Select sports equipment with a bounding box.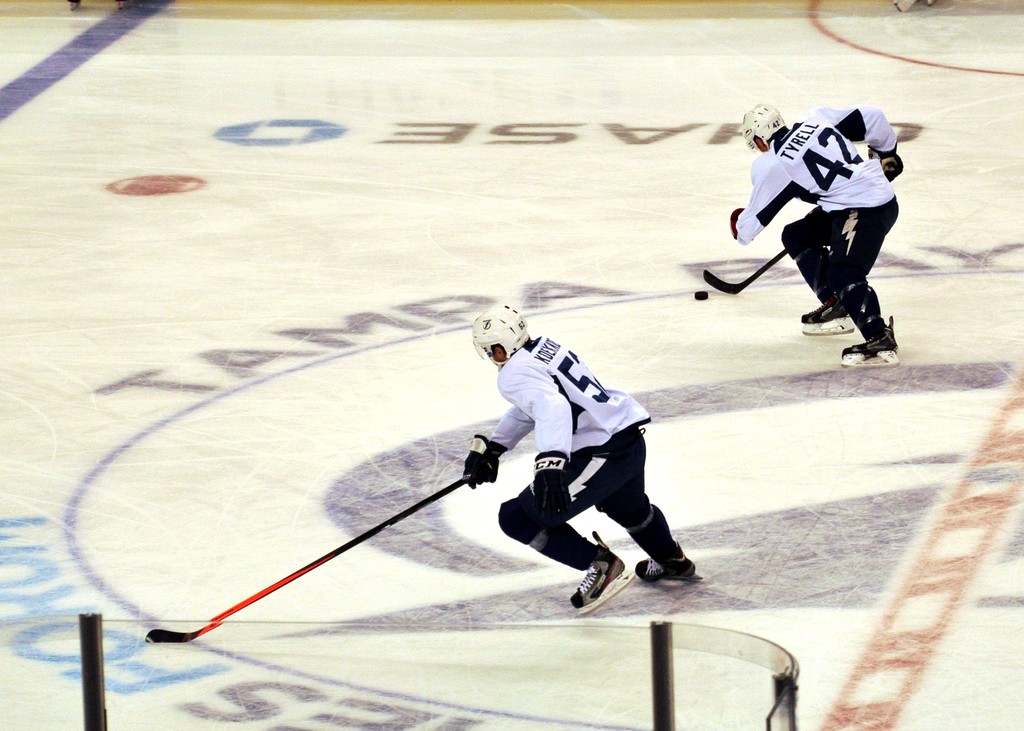
BBox(461, 433, 497, 482).
